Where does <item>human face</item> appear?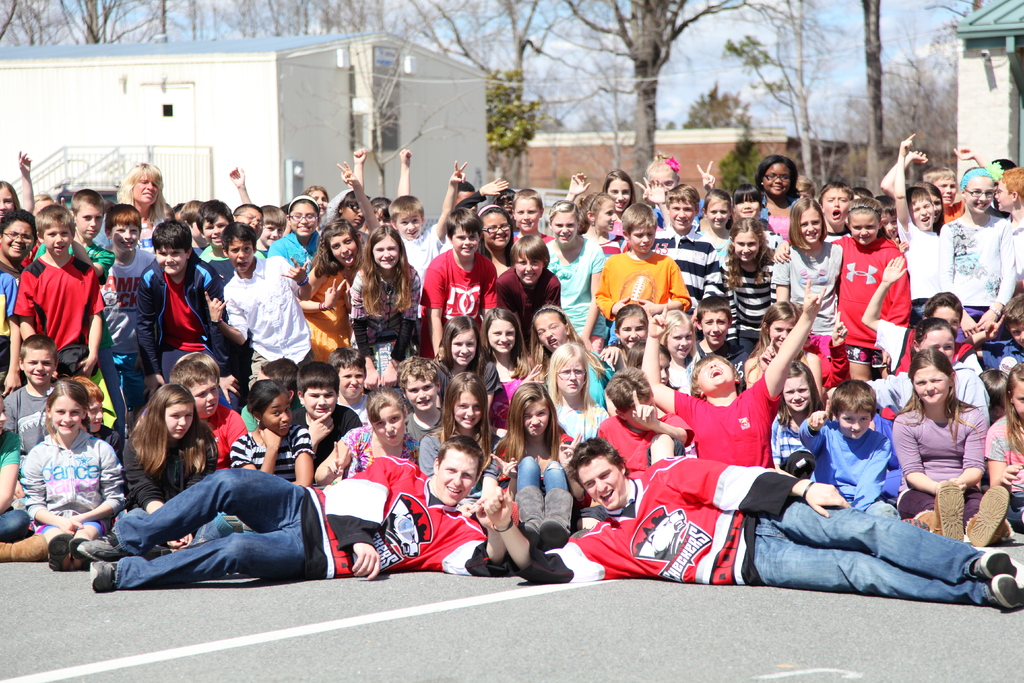
Appears at bbox=[260, 393, 292, 436].
